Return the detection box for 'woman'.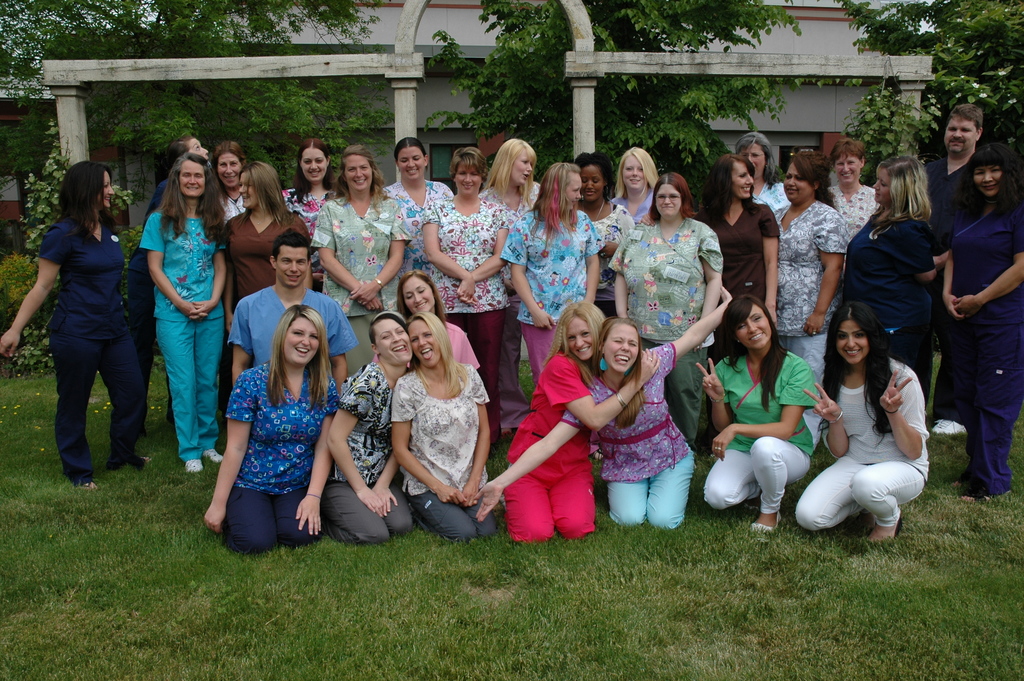
box(694, 298, 816, 534).
